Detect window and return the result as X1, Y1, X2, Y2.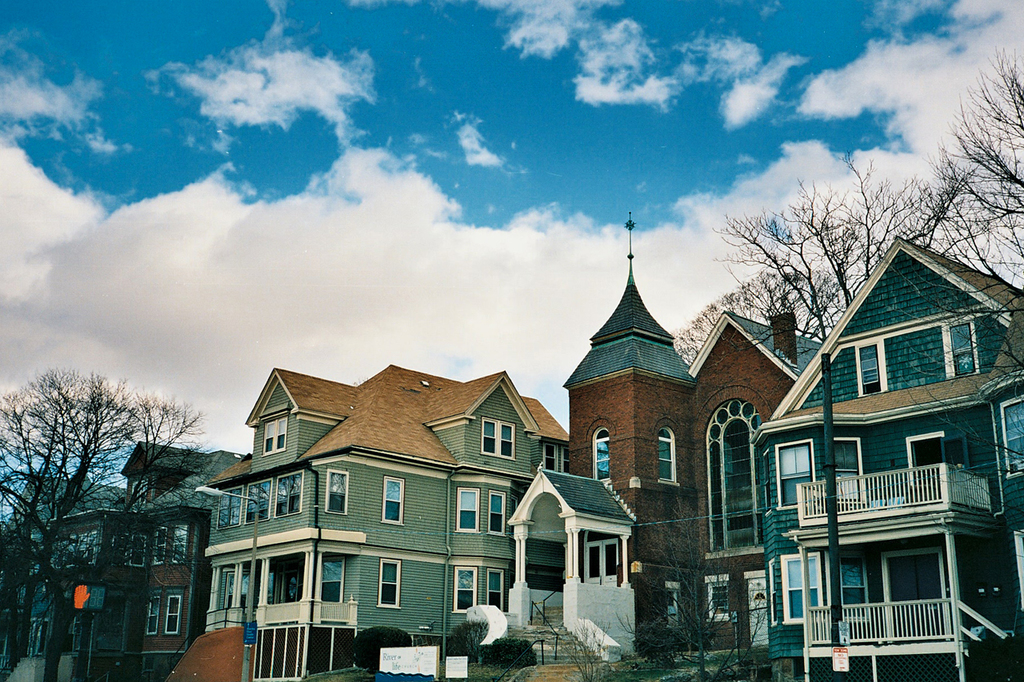
382, 473, 410, 532.
